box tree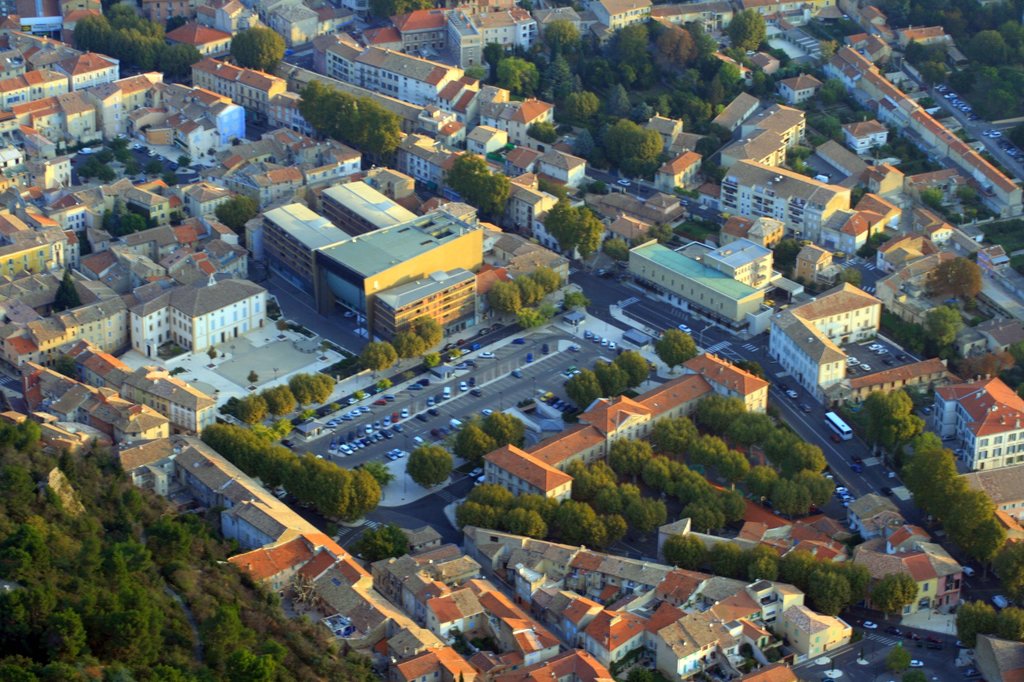
(214, 196, 266, 230)
